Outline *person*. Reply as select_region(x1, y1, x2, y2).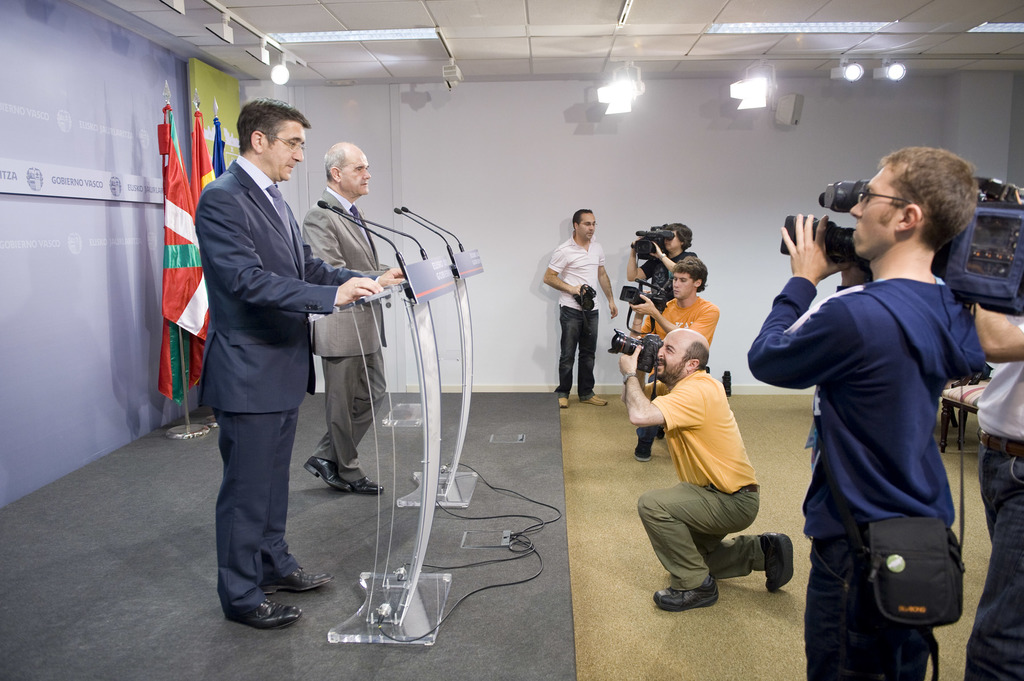
select_region(191, 102, 403, 633).
